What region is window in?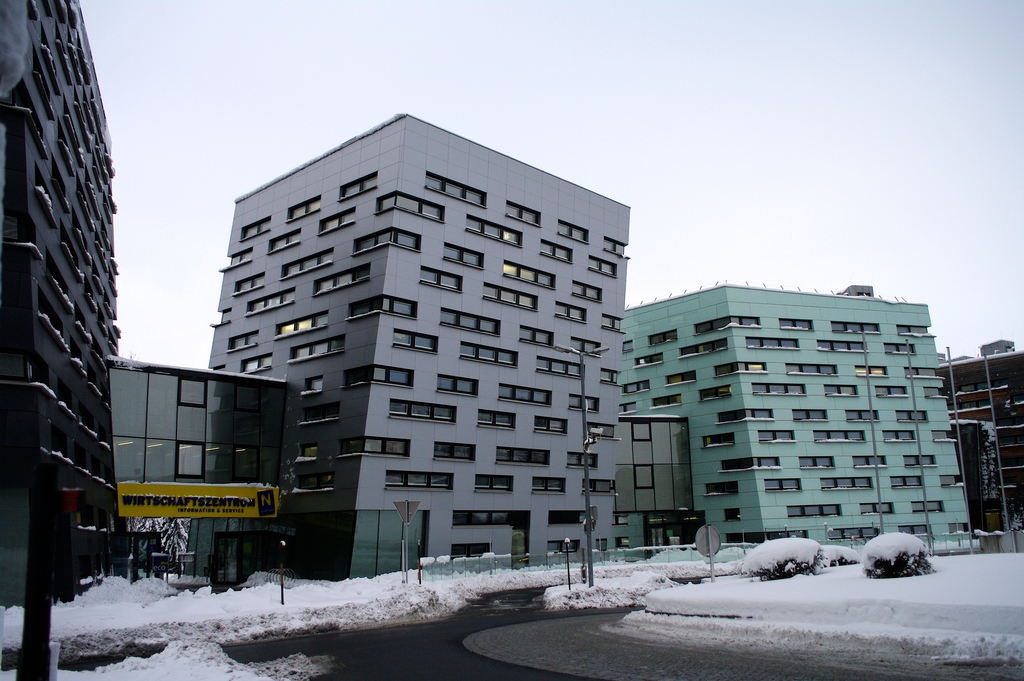
<bbox>900, 366, 941, 379</bbox>.
